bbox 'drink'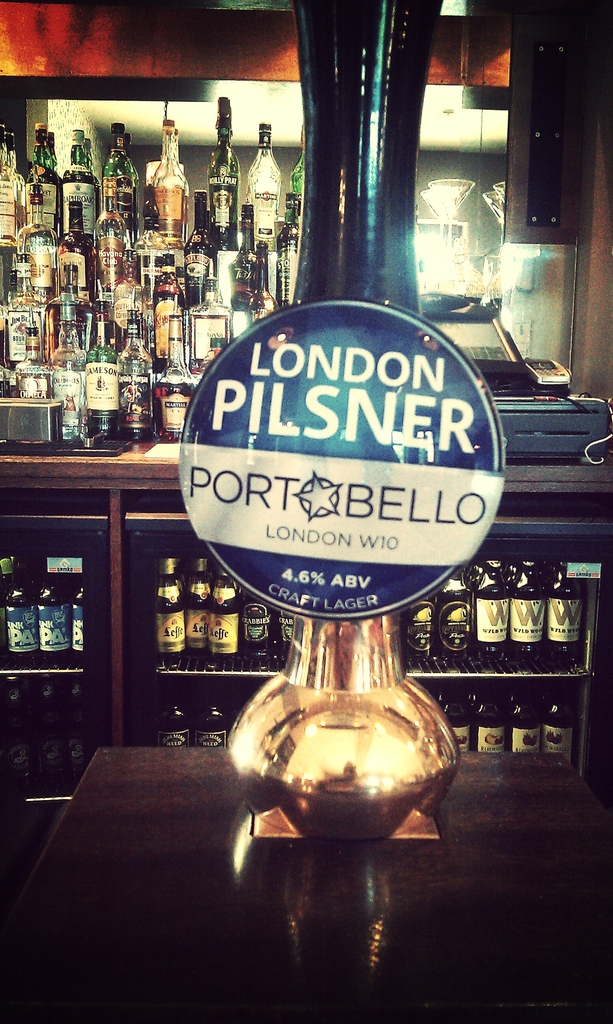
bbox=[22, 181, 55, 300]
